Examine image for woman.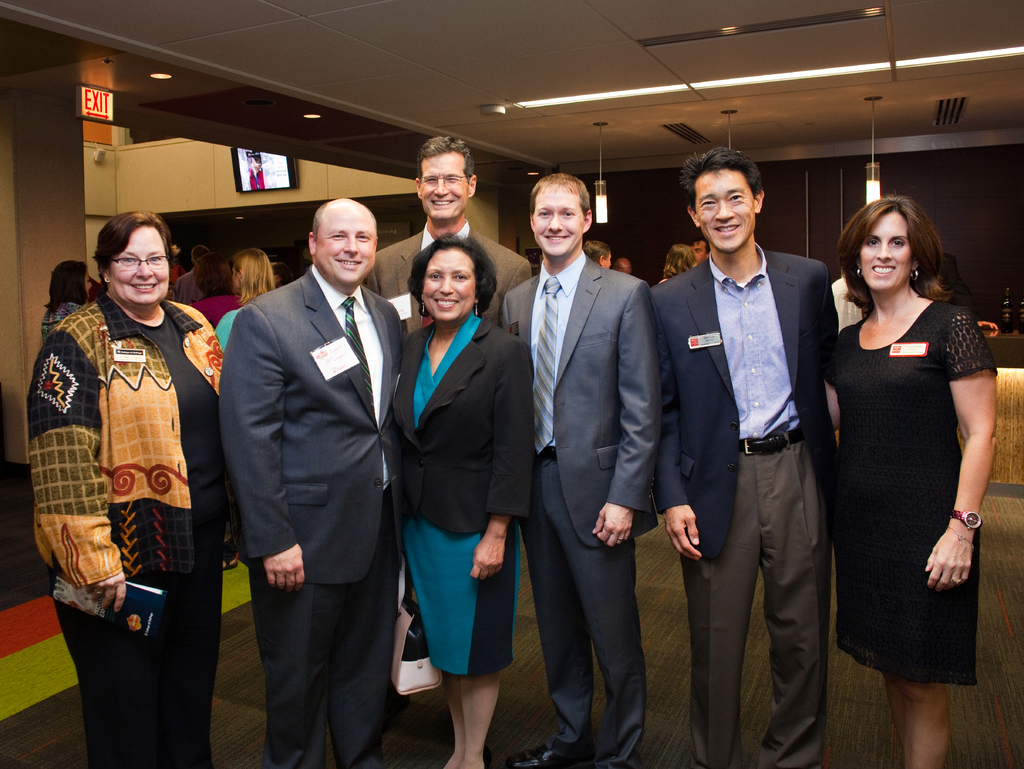
Examination result: x1=38 y1=258 x2=92 y2=341.
